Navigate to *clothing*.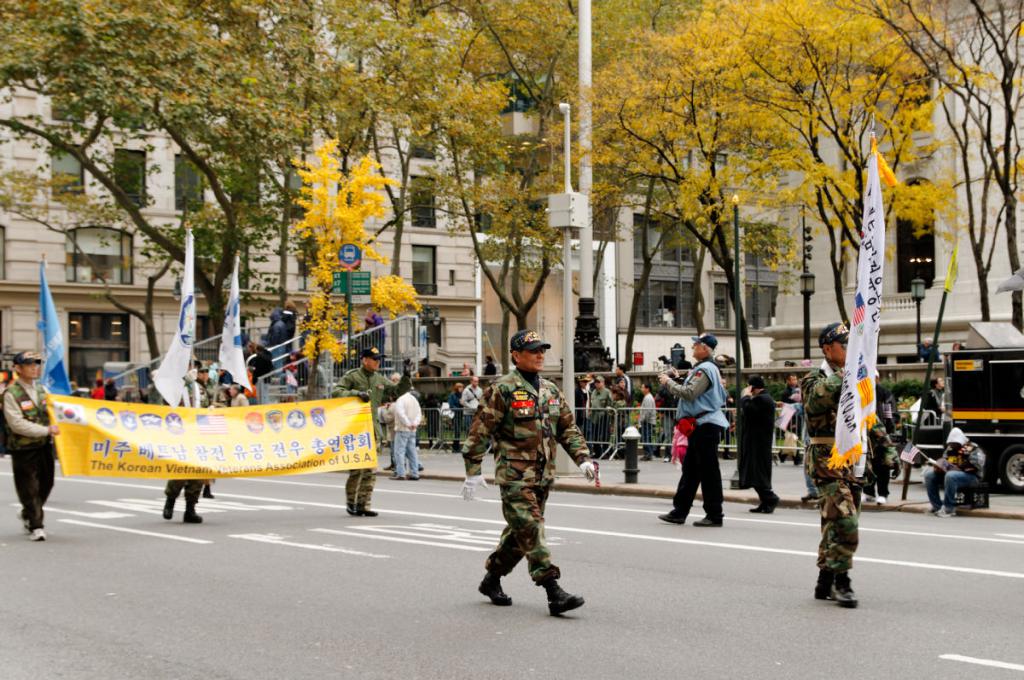
Navigation target: crop(590, 391, 608, 456).
